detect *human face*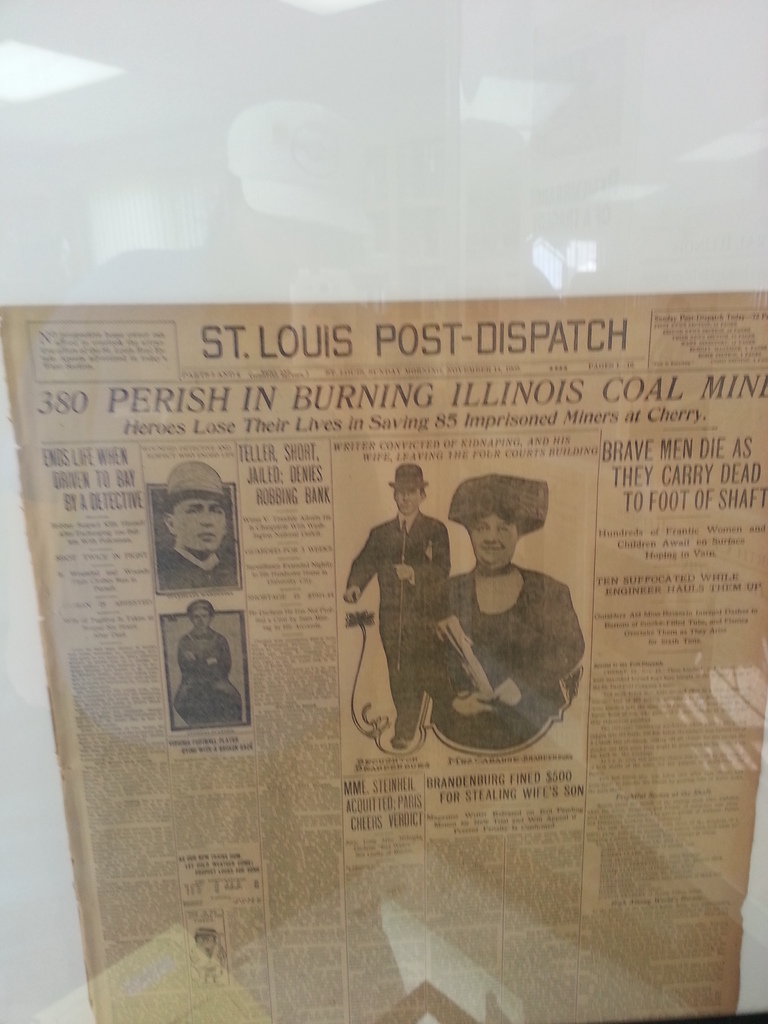
<bbox>396, 484, 424, 513</bbox>
